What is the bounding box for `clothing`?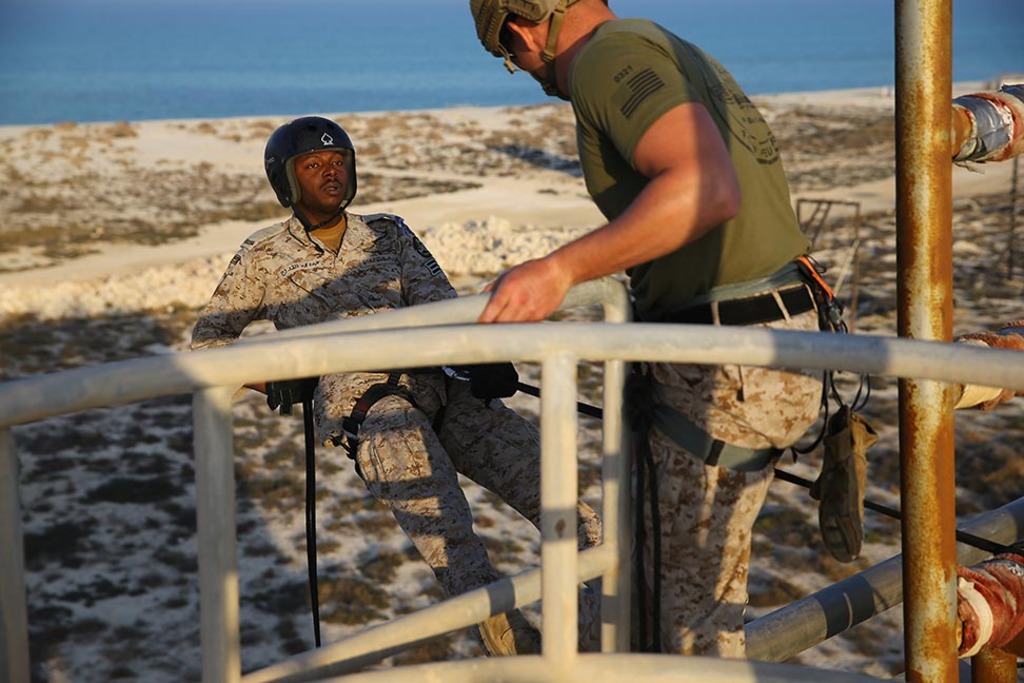
detection(566, 14, 828, 658).
